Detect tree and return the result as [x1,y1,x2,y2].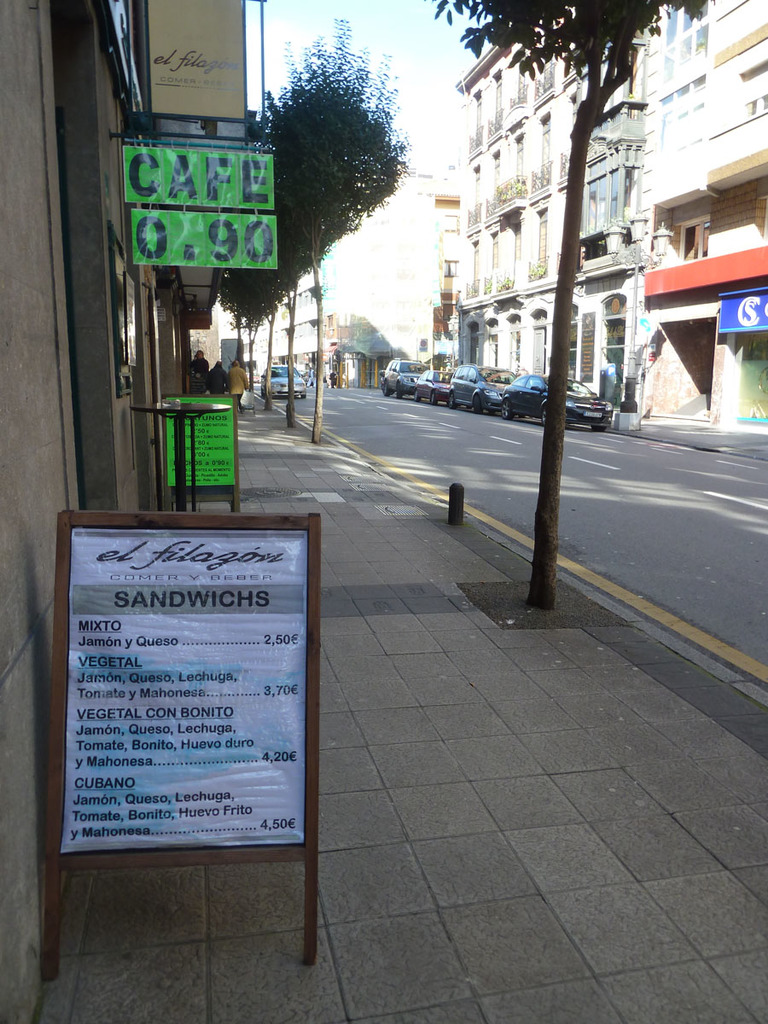
[425,0,707,610].
